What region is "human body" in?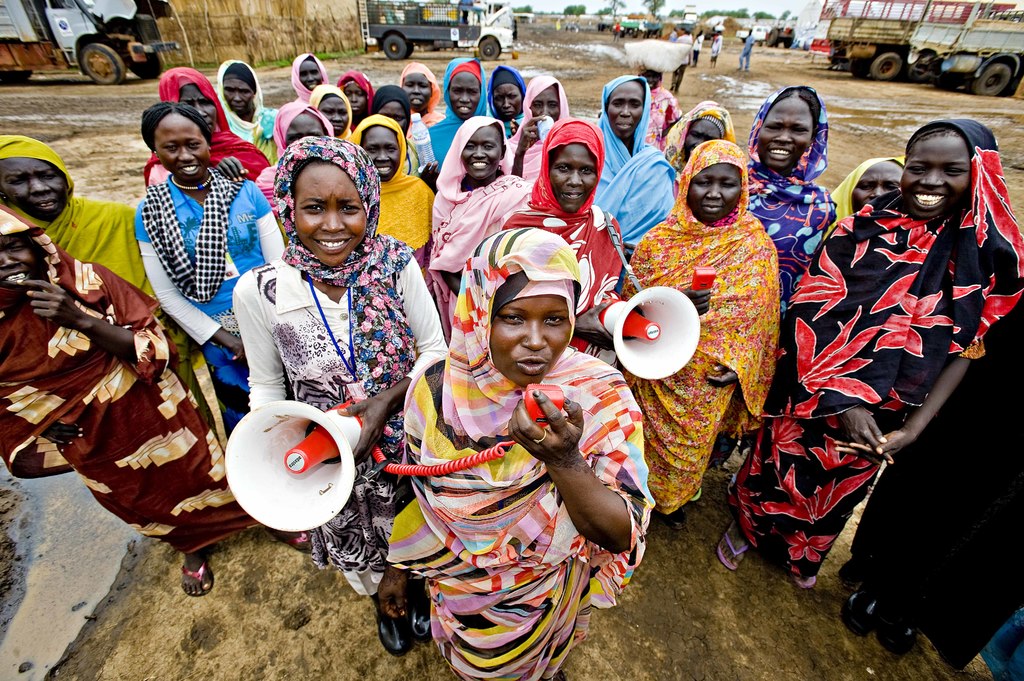
bbox(712, 120, 1020, 593).
